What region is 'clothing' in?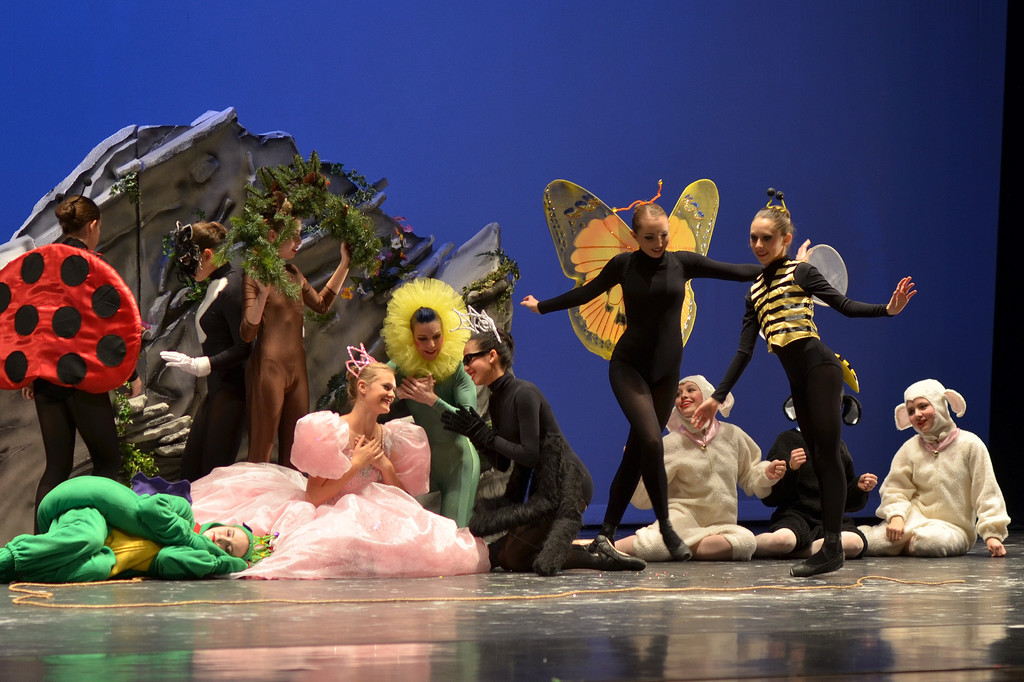
{"x1": 872, "y1": 406, "x2": 1005, "y2": 566}.
